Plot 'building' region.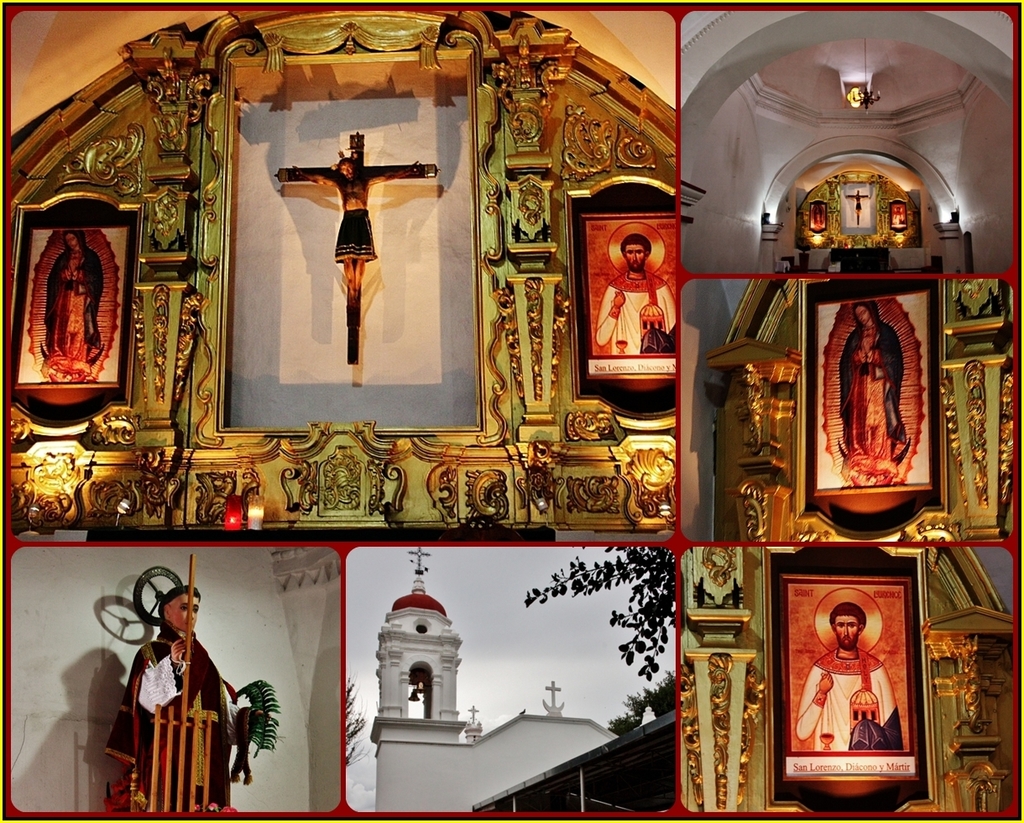
Plotted at 680,8,1015,274.
